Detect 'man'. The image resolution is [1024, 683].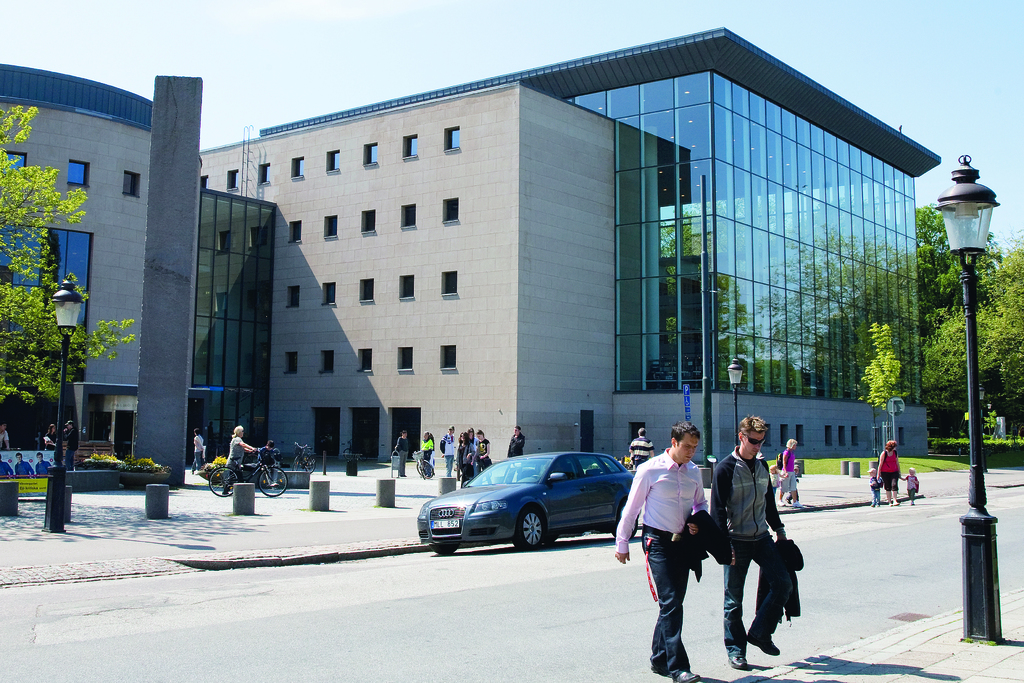
x1=440 y1=425 x2=456 y2=474.
